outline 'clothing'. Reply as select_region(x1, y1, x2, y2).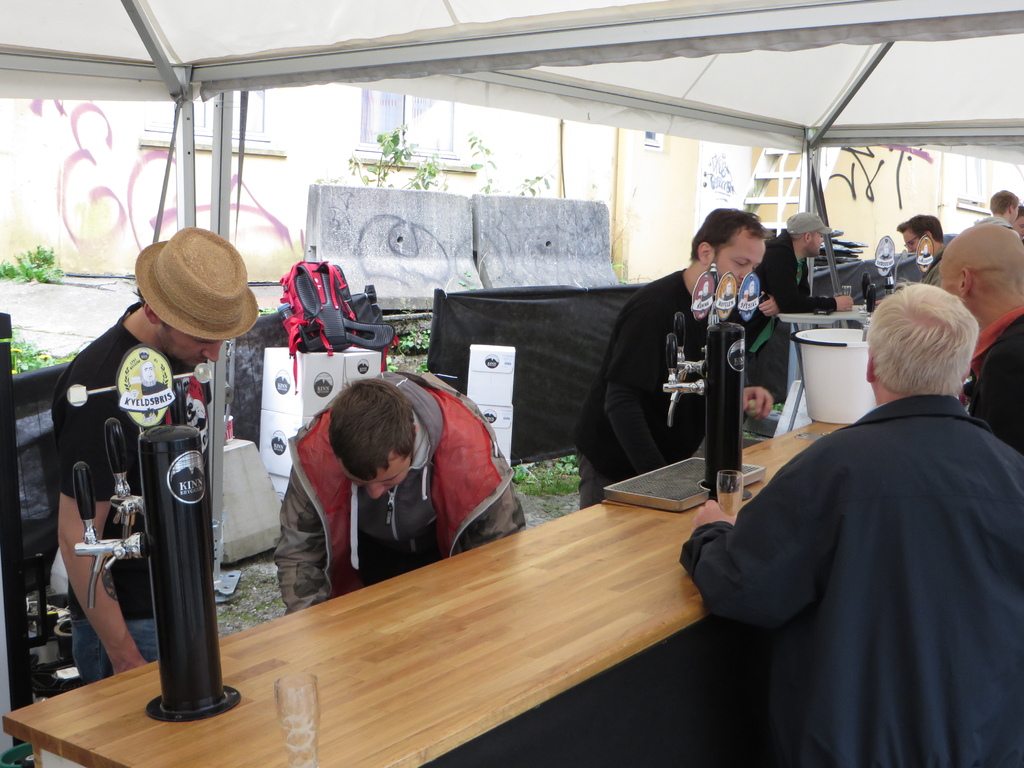
select_region(53, 302, 213, 683).
